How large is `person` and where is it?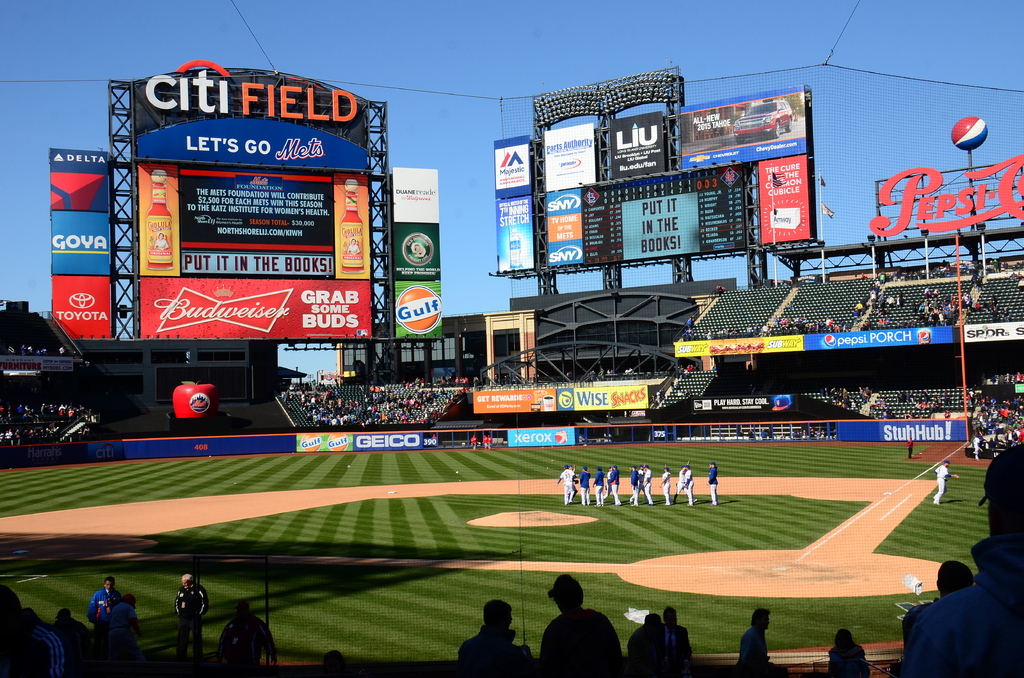
Bounding box: [808, 428, 817, 440].
